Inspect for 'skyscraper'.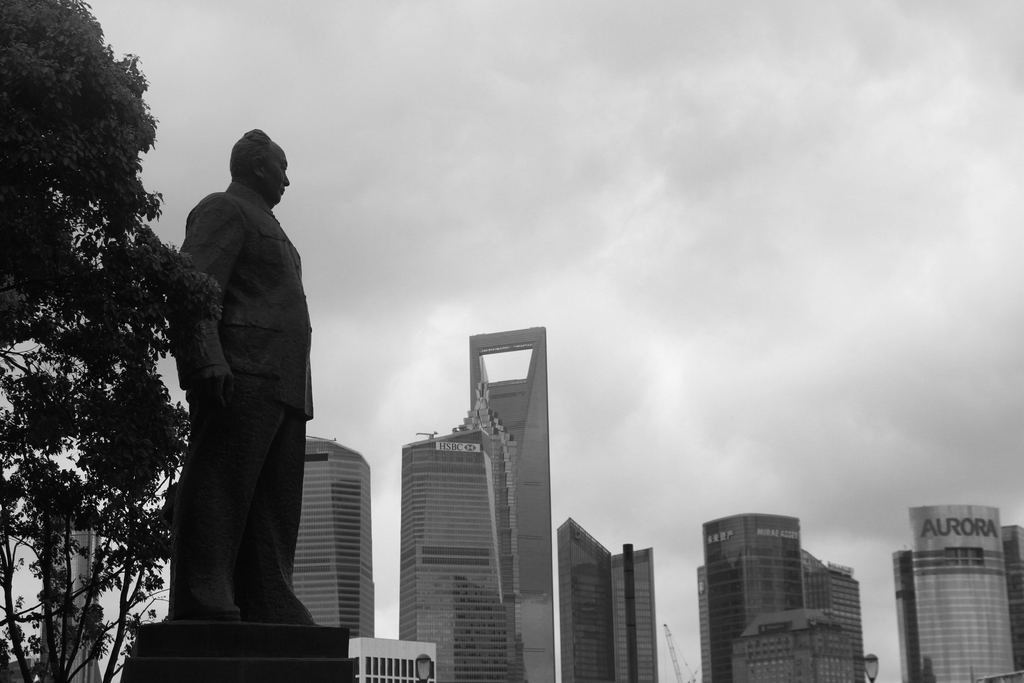
Inspection: 899:502:1023:682.
